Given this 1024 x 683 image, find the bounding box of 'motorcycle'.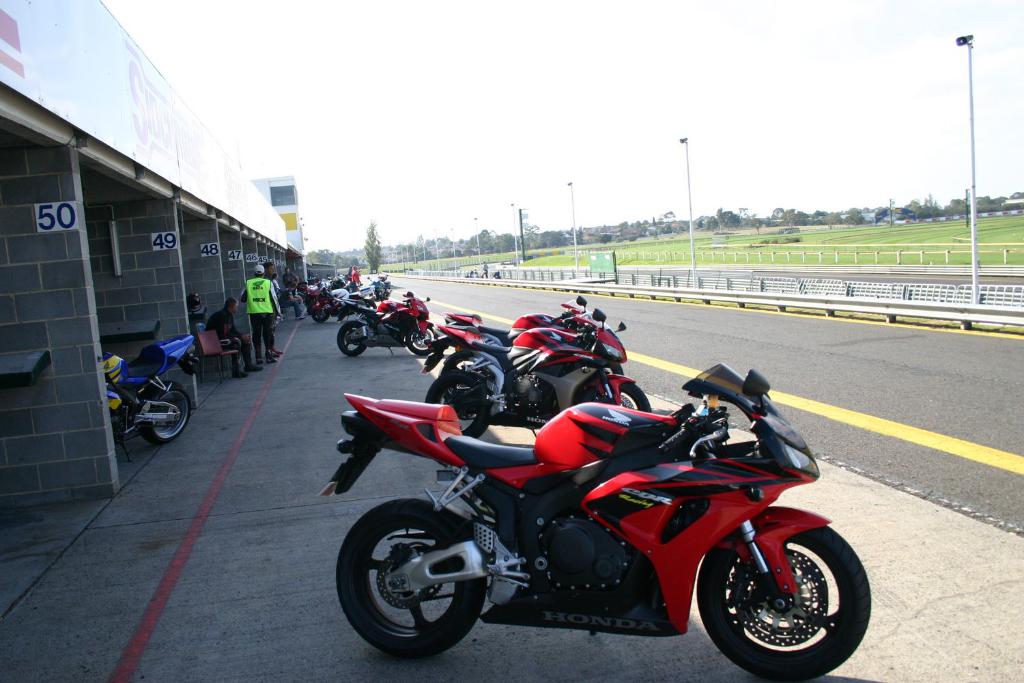
x1=335 y1=284 x2=444 y2=357.
